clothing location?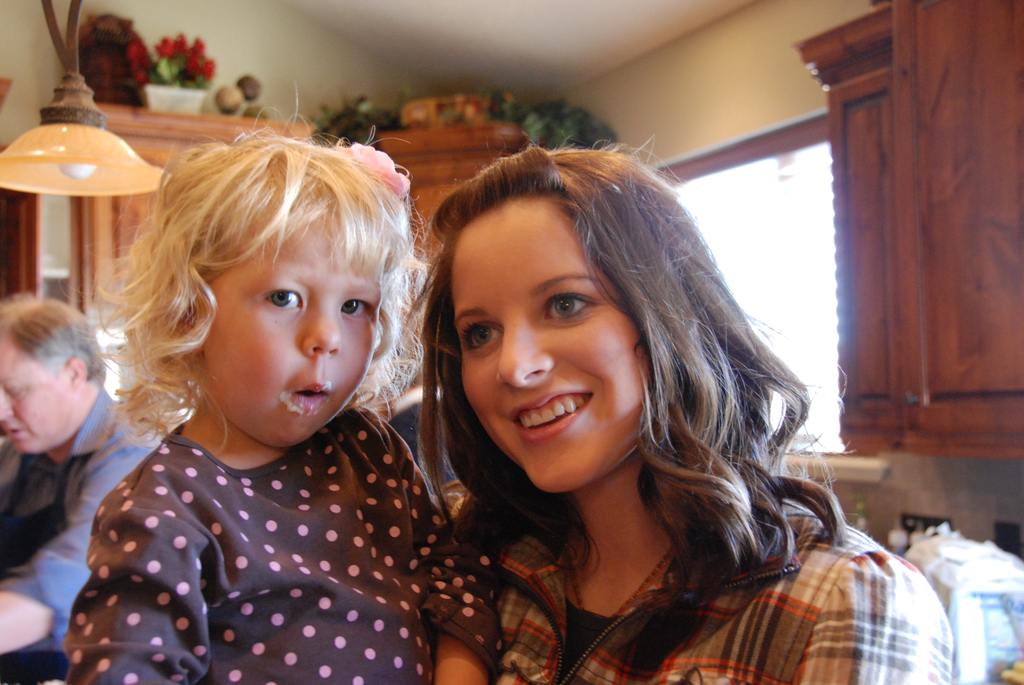
27, 360, 479, 675
